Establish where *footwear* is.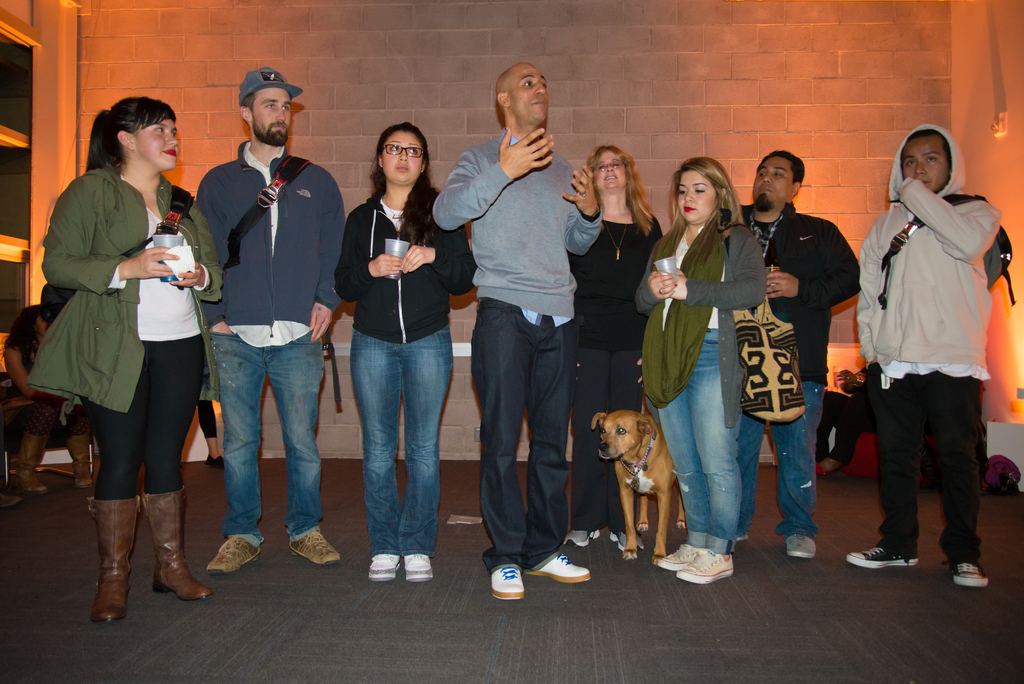
Established at [292, 528, 341, 566].
